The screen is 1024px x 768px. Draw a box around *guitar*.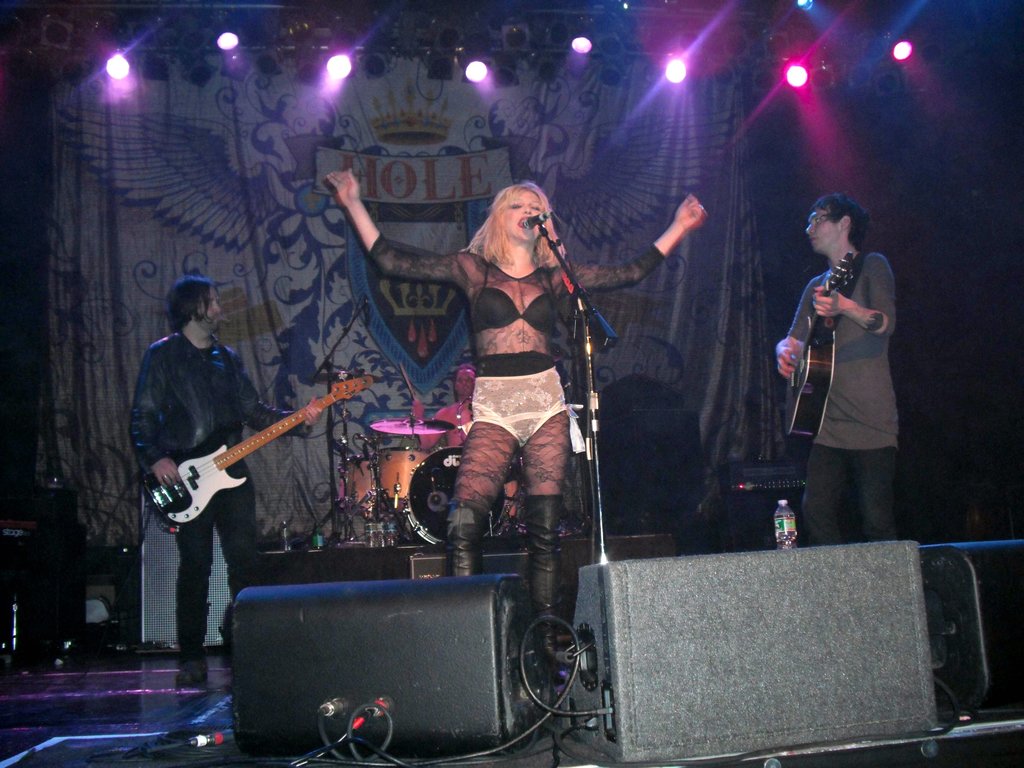
l=141, t=372, r=372, b=529.
